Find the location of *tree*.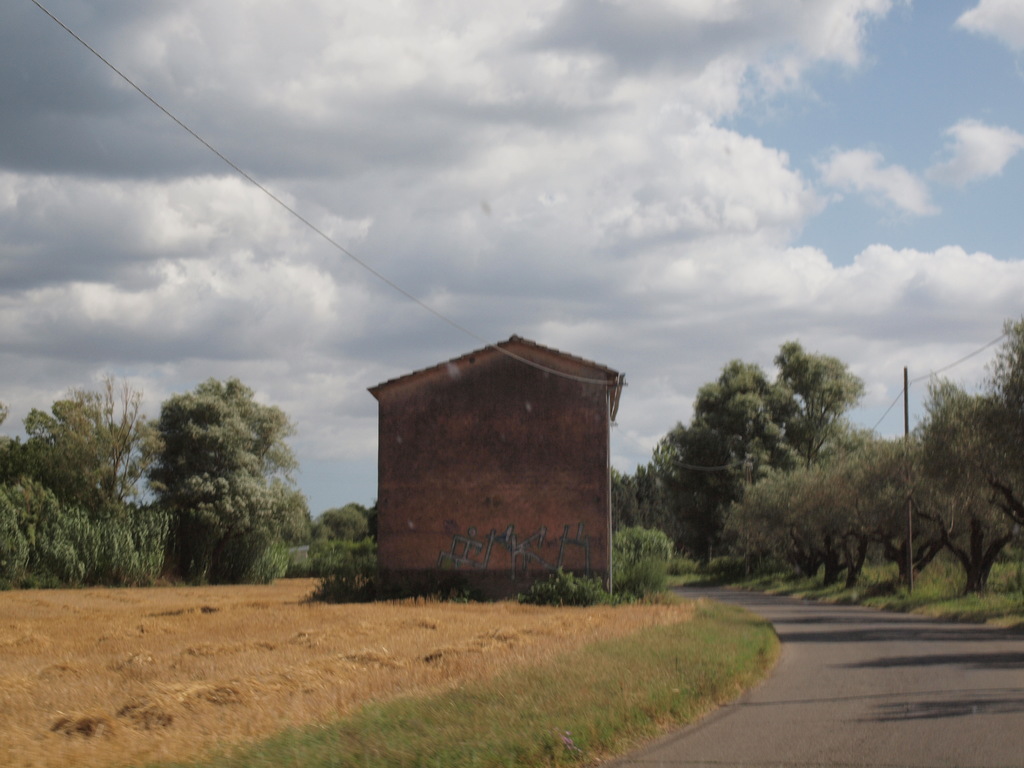
Location: 715, 467, 826, 579.
